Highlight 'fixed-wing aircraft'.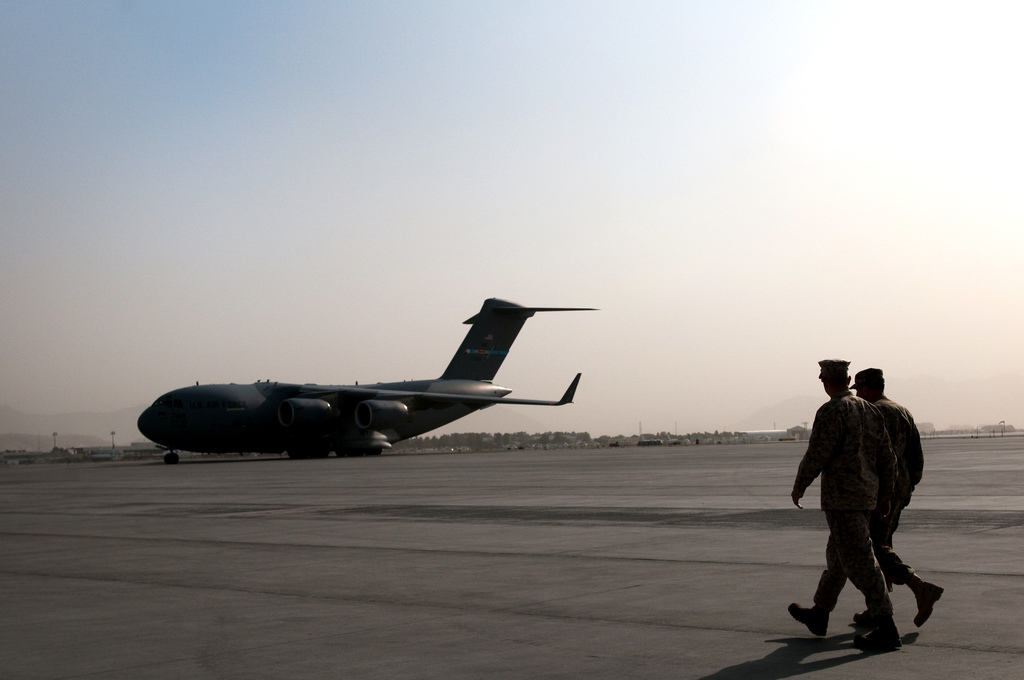
Highlighted region: left=130, top=297, right=611, bottom=459.
